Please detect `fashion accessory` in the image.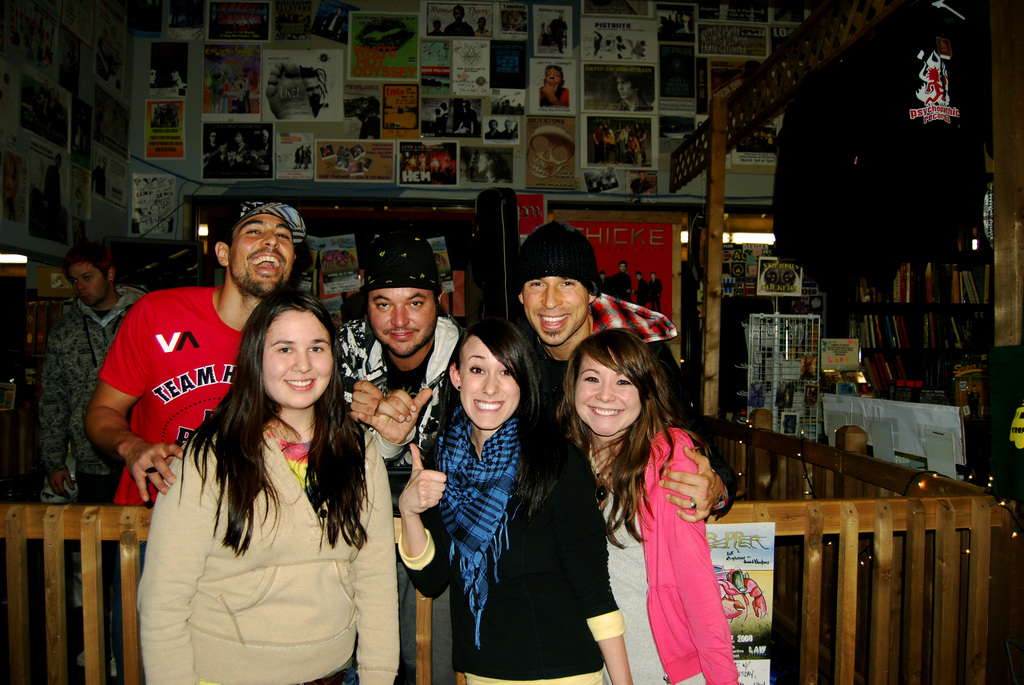
[516, 217, 600, 298].
